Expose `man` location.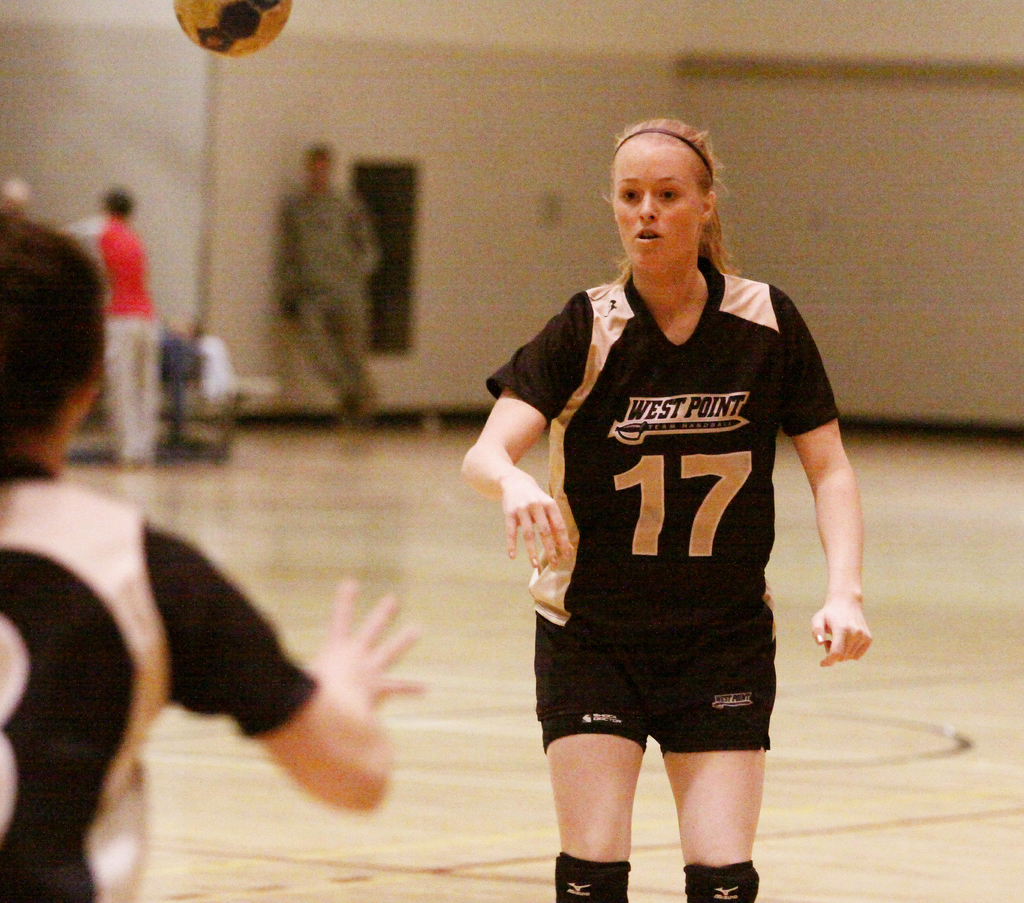
Exposed at [273,139,372,422].
